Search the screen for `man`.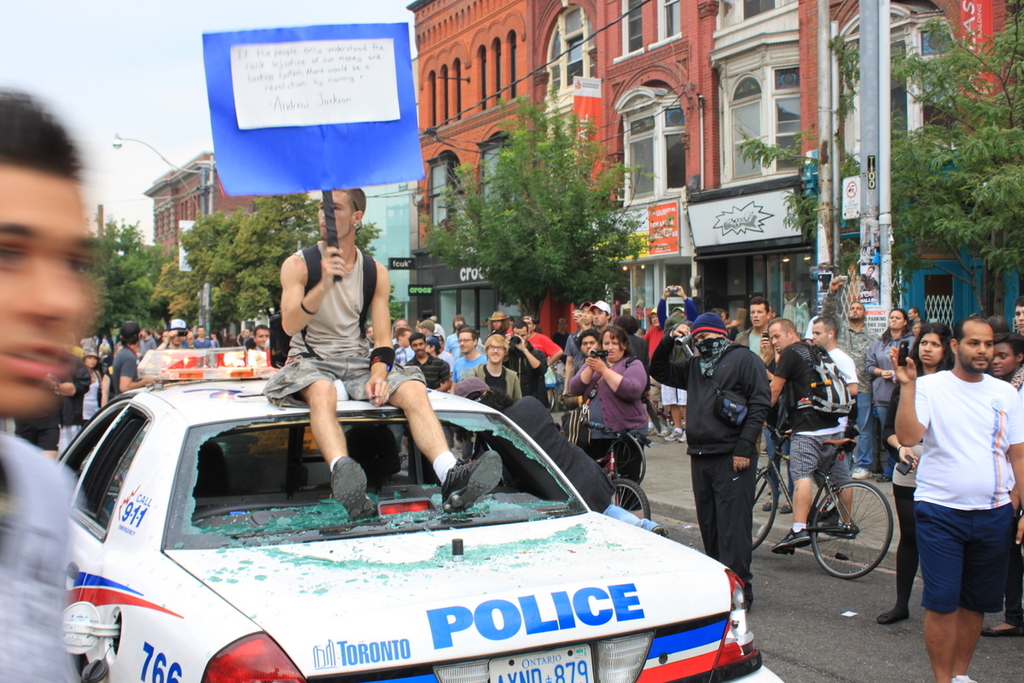
Found at crop(501, 320, 551, 411).
